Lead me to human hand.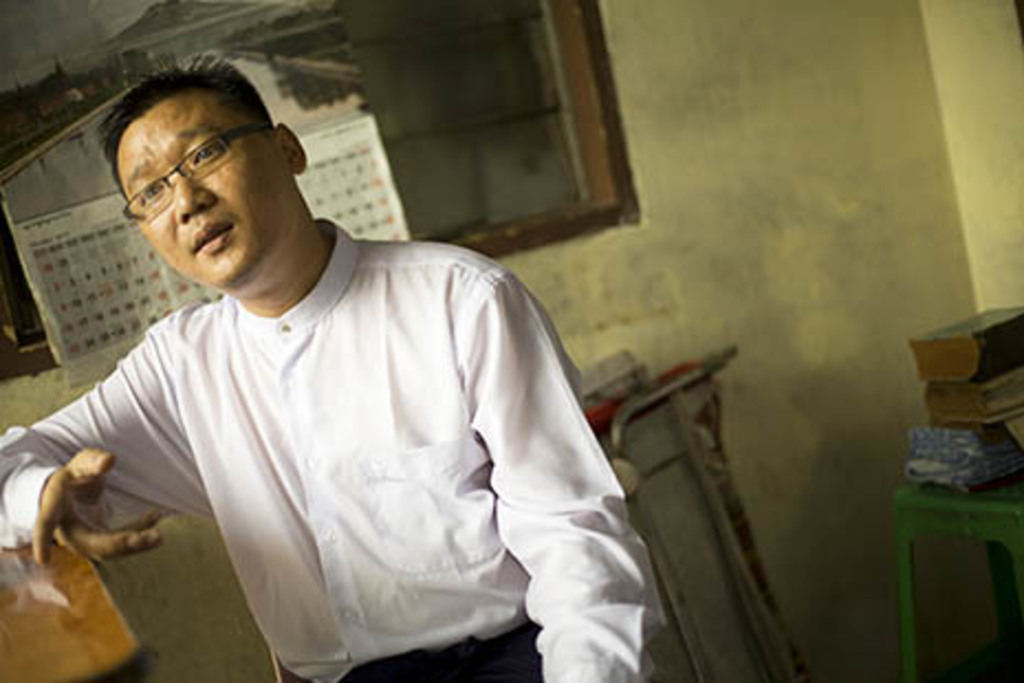
Lead to bbox=(24, 432, 134, 582).
